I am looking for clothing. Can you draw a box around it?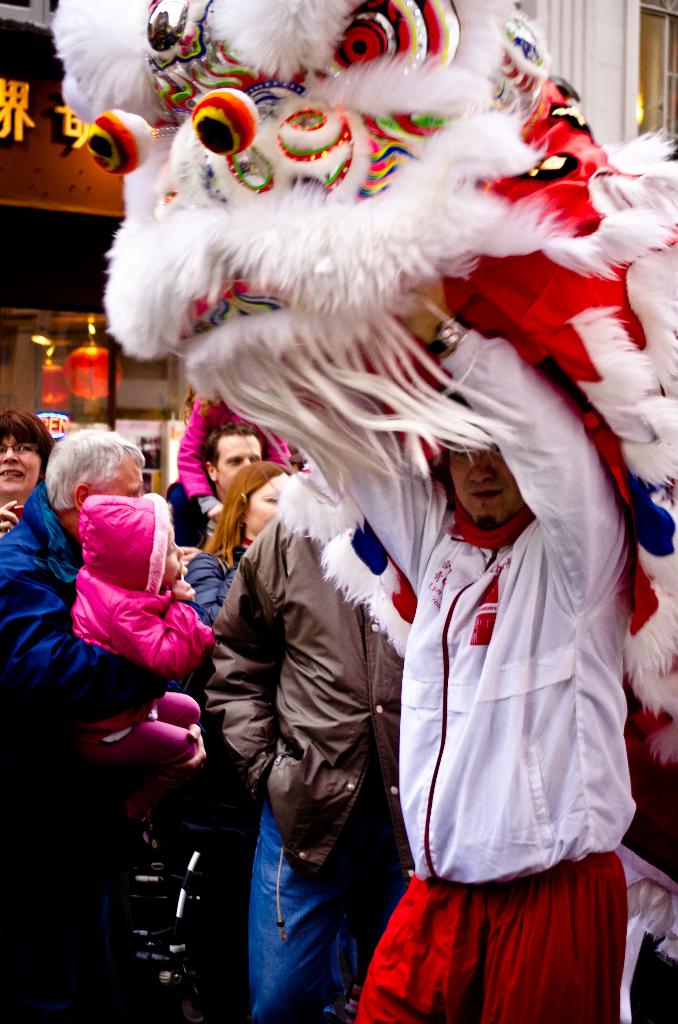
Sure, the bounding box is x1=174, y1=535, x2=234, y2=610.
